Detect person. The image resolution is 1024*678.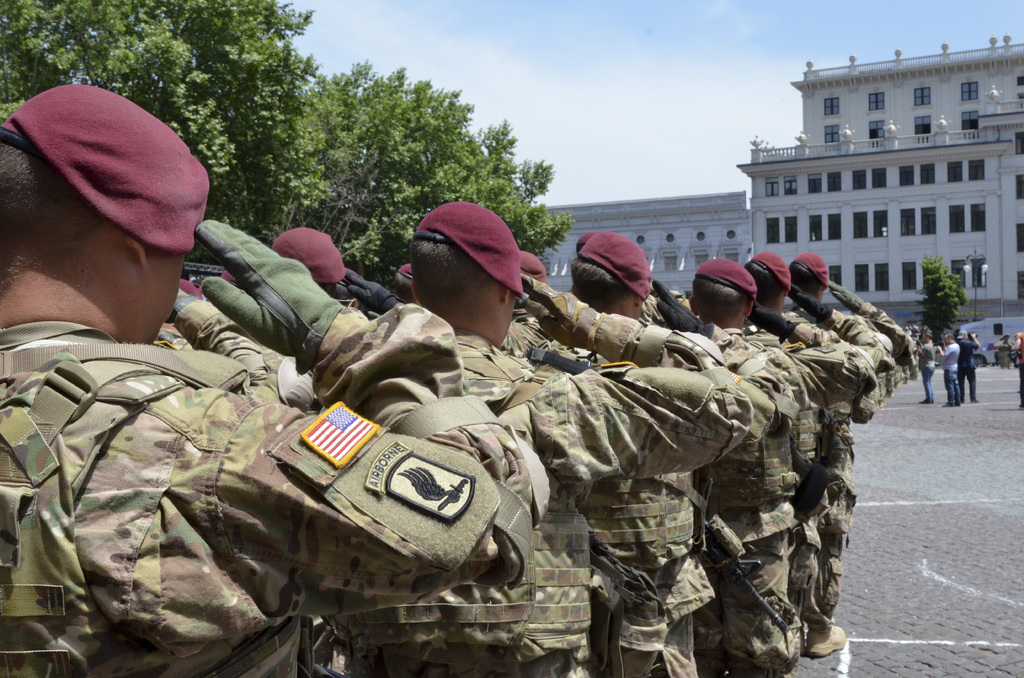
l=954, t=330, r=983, b=405.
